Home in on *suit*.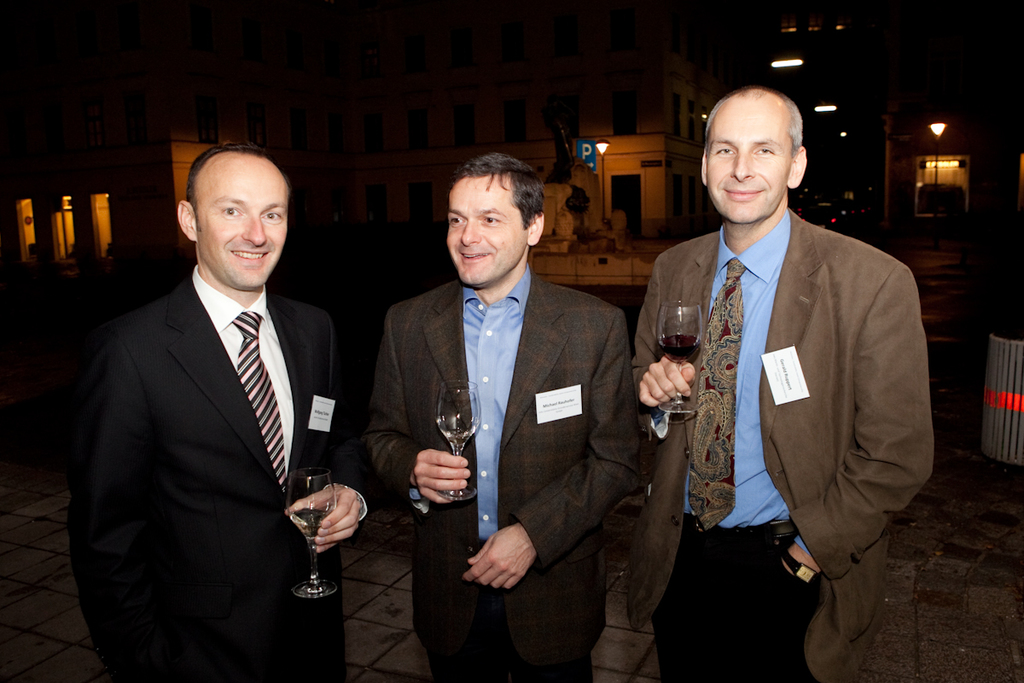
Homed in at [367,267,639,682].
